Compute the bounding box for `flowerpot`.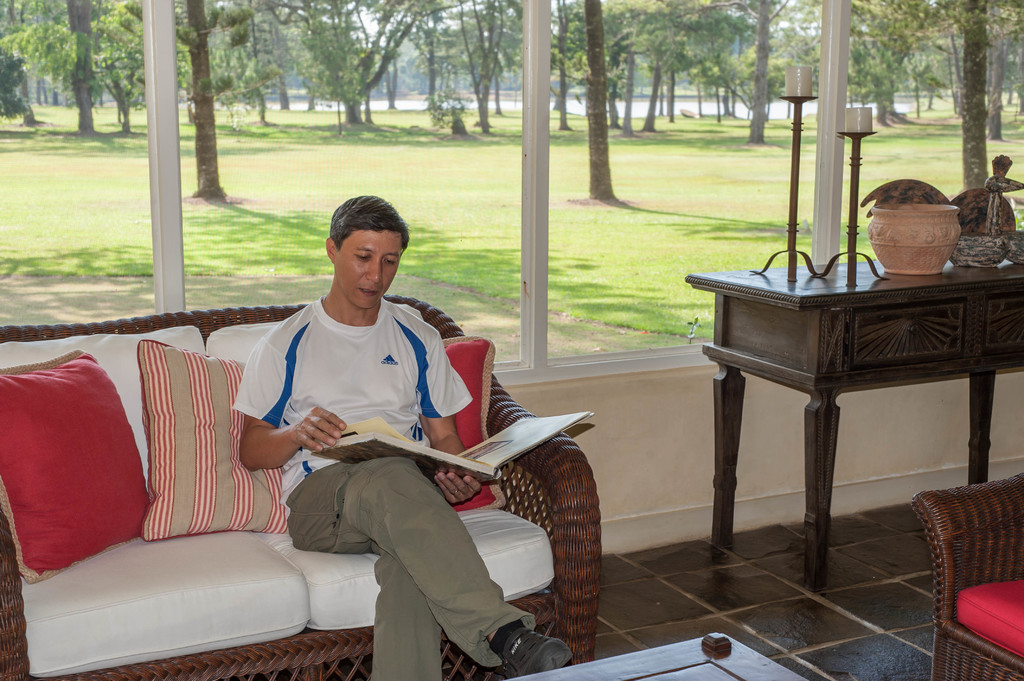
(880,183,966,275).
